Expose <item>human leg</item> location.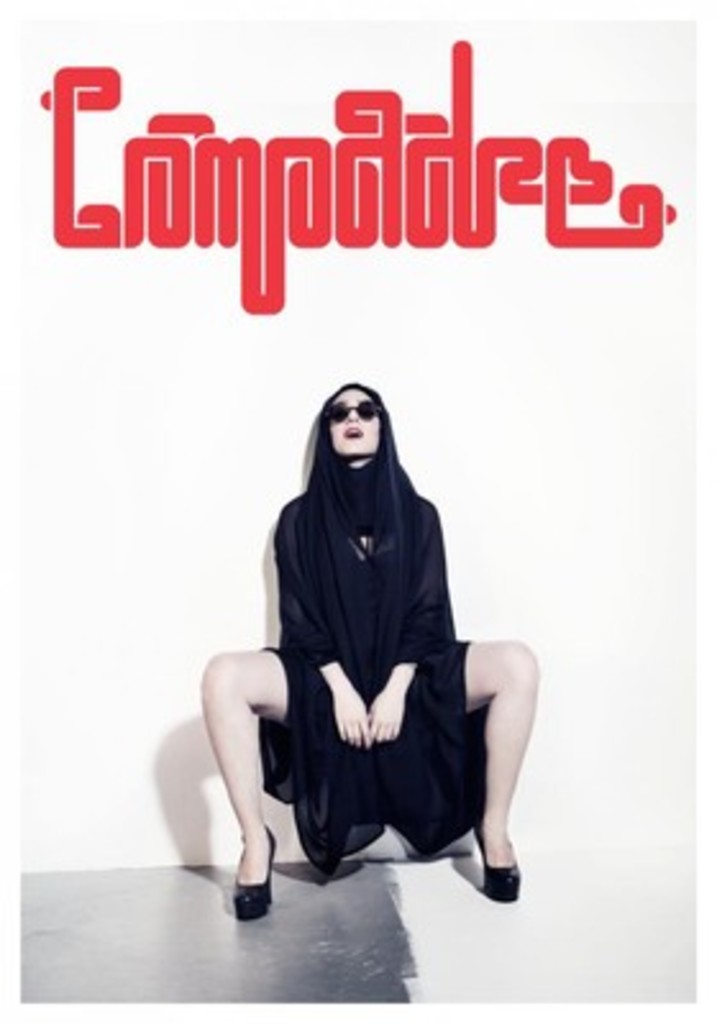
Exposed at 440 645 538 896.
